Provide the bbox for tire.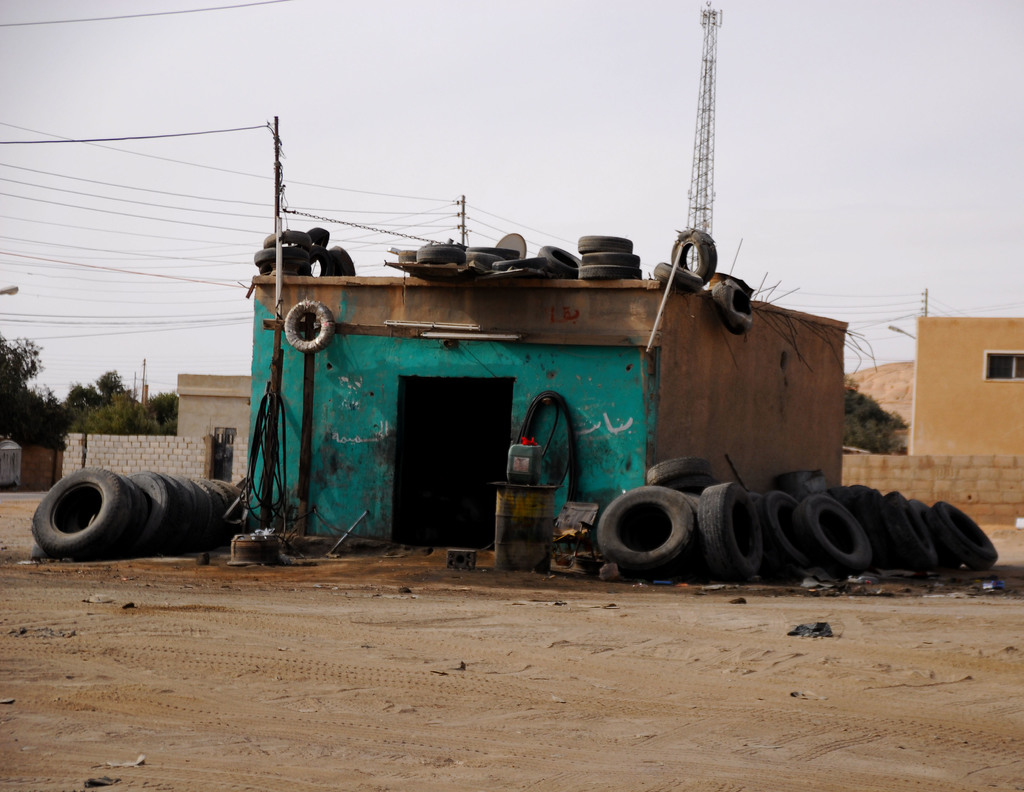
select_region(538, 245, 578, 278).
